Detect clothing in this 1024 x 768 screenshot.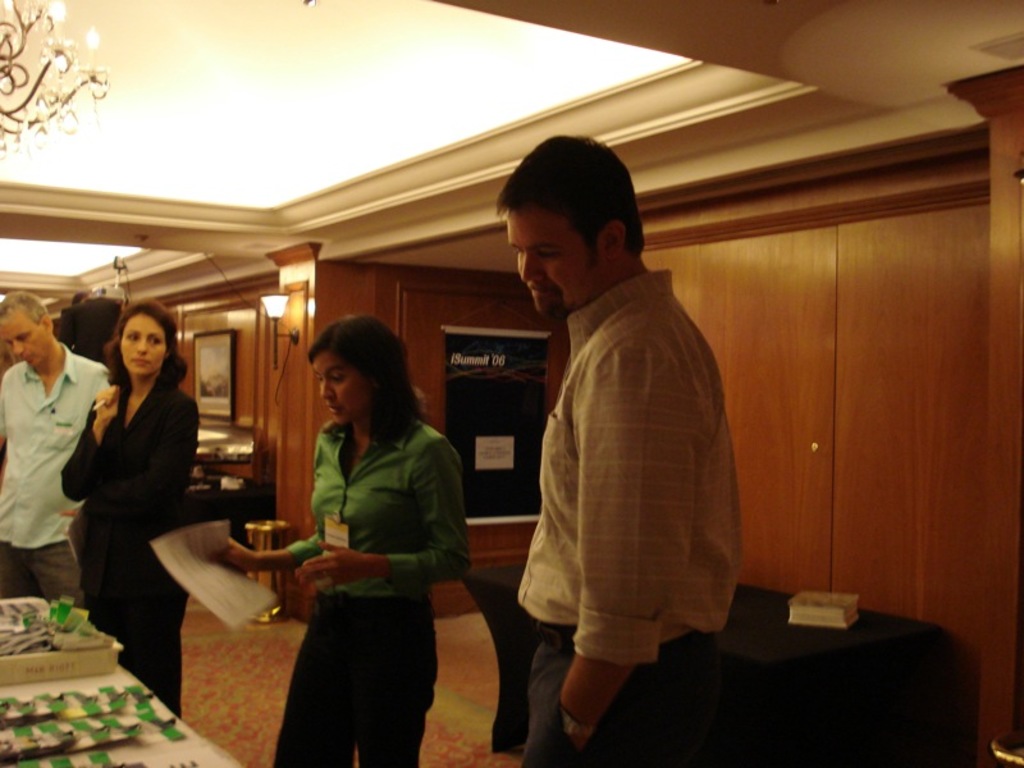
Detection: <bbox>273, 417, 468, 767</bbox>.
